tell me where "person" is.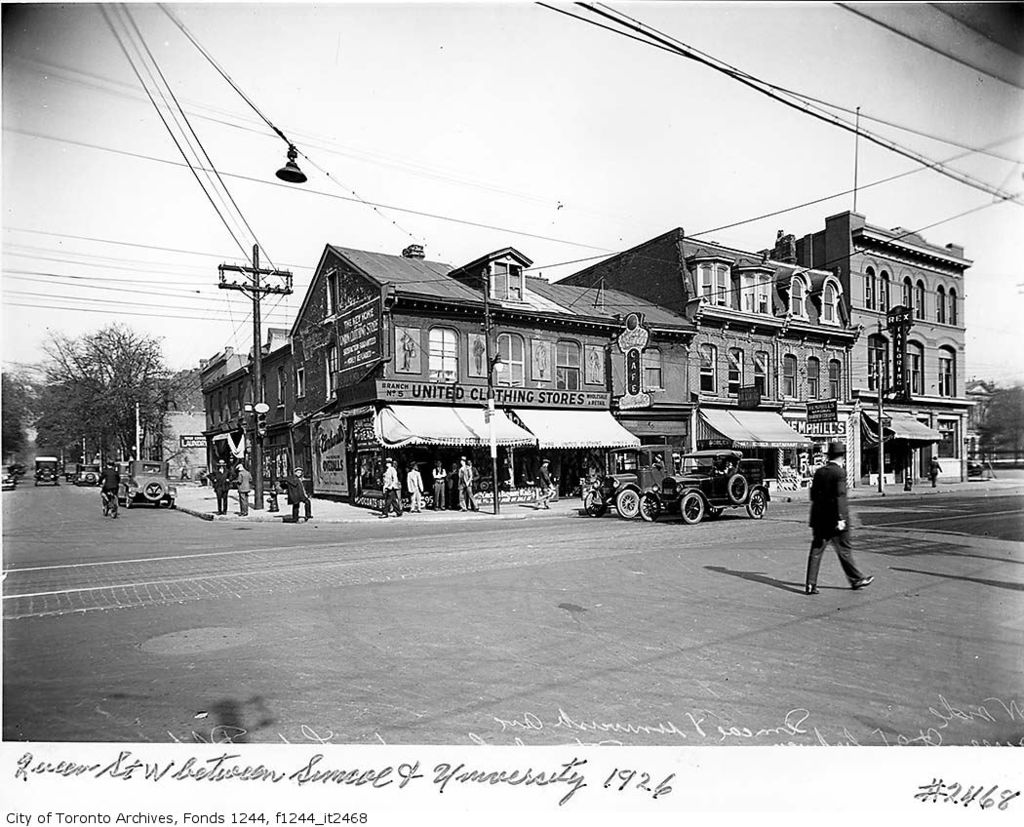
"person" is at pyautogui.locateOnScreen(206, 453, 236, 515).
